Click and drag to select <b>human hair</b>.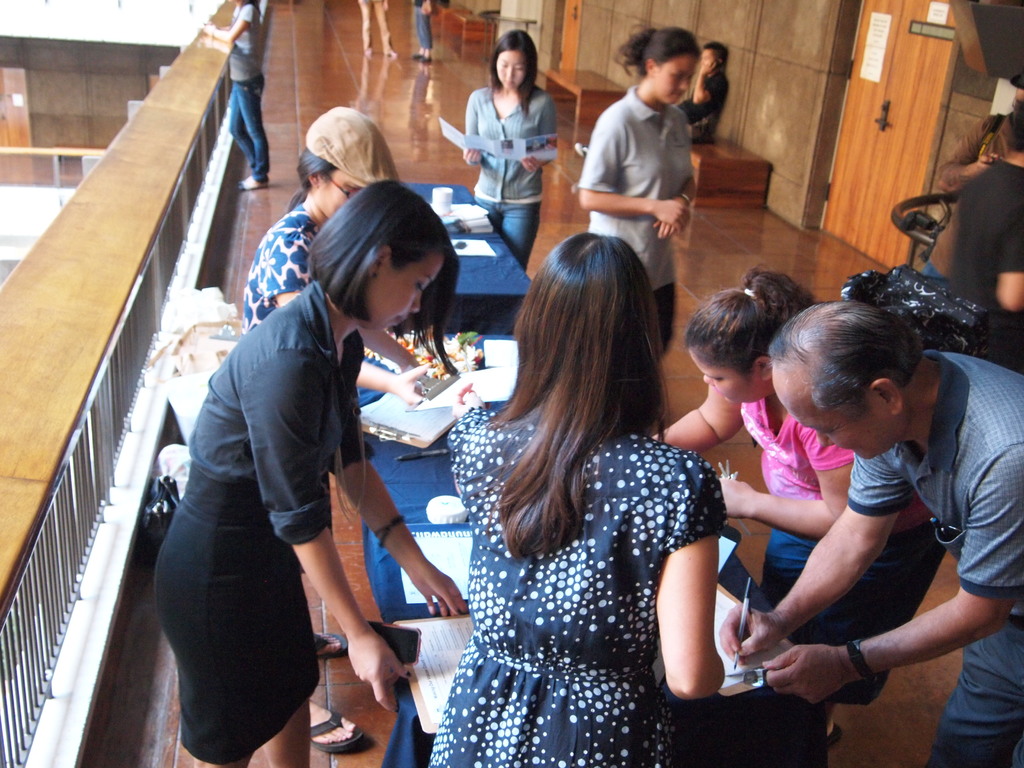
Selection: 683,263,816,382.
